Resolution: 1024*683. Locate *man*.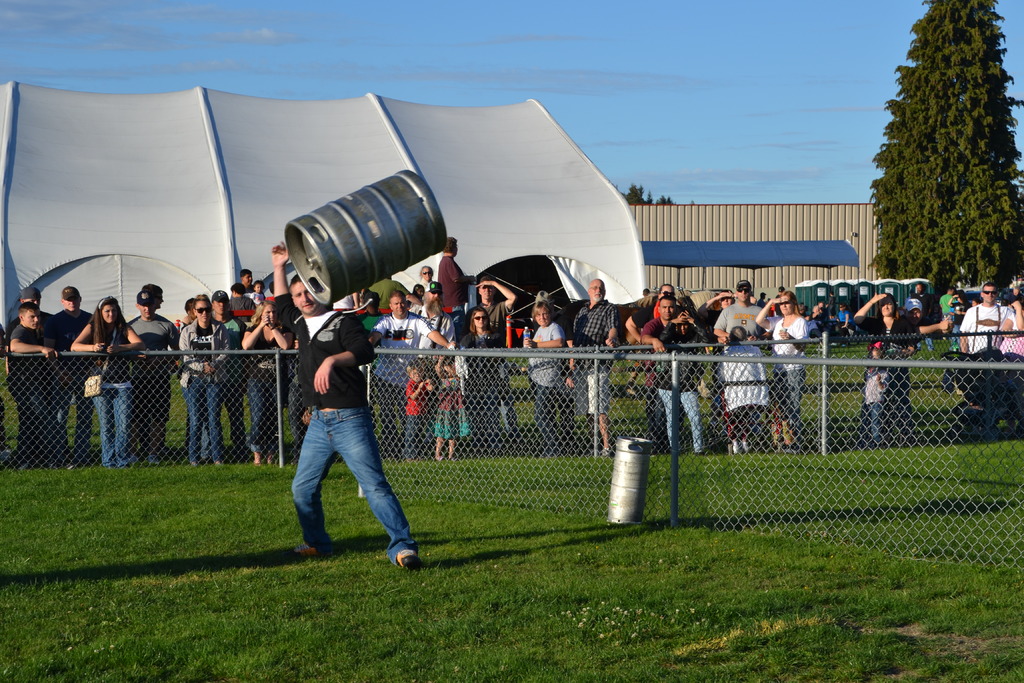
[left=123, top=287, right=186, bottom=468].
